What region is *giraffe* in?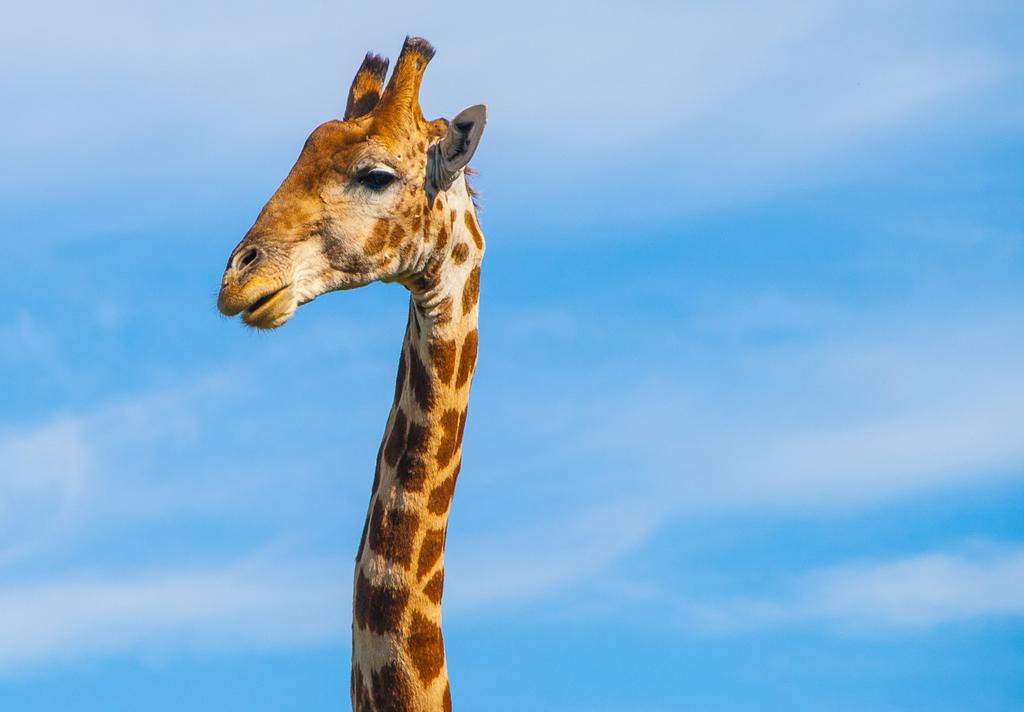
Rect(212, 36, 452, 711).
